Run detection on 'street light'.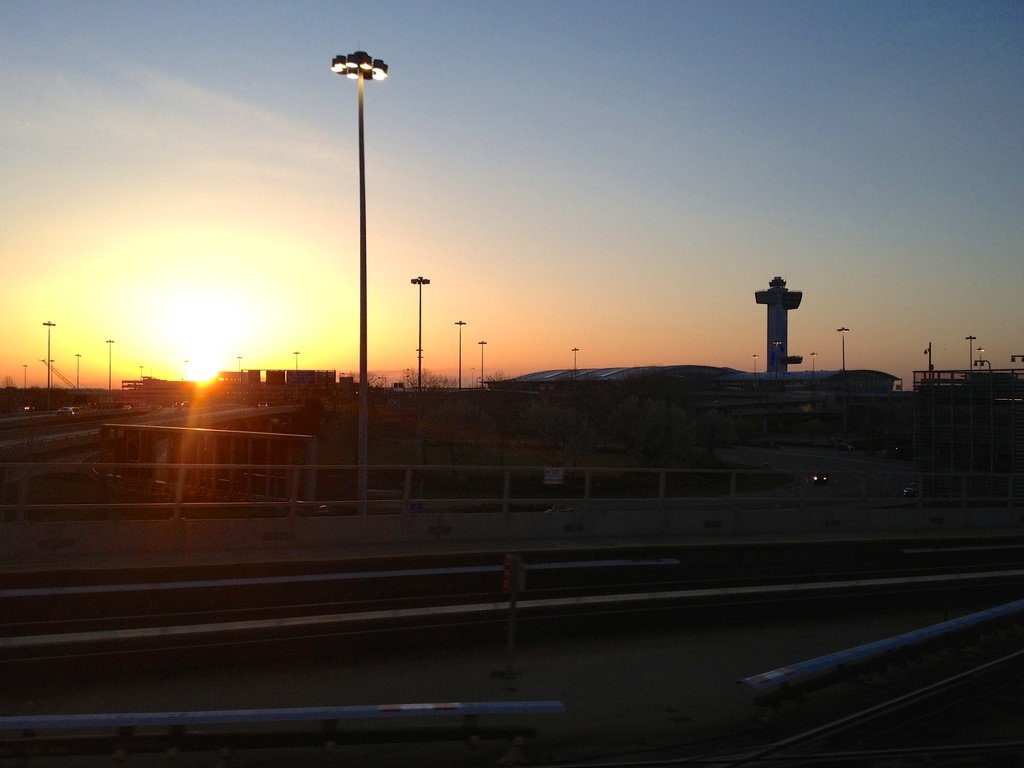
Result: 327, 47, 385, 525.
